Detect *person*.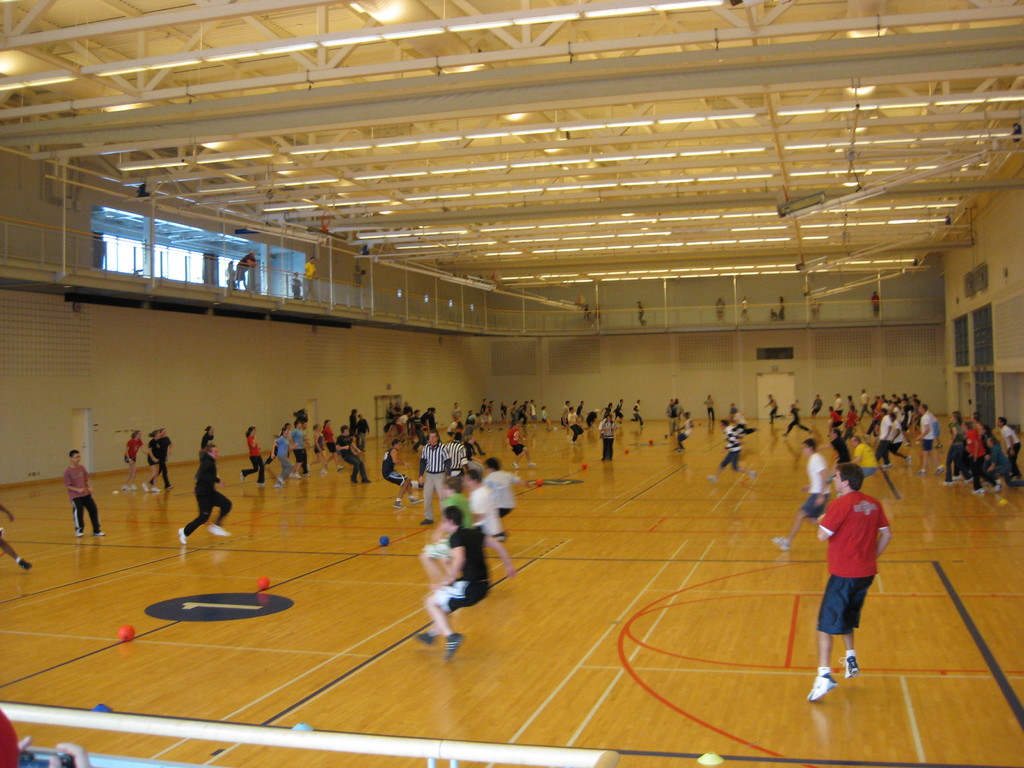
Detected at <bbox>730, 404, 744, 429</bbox>.
